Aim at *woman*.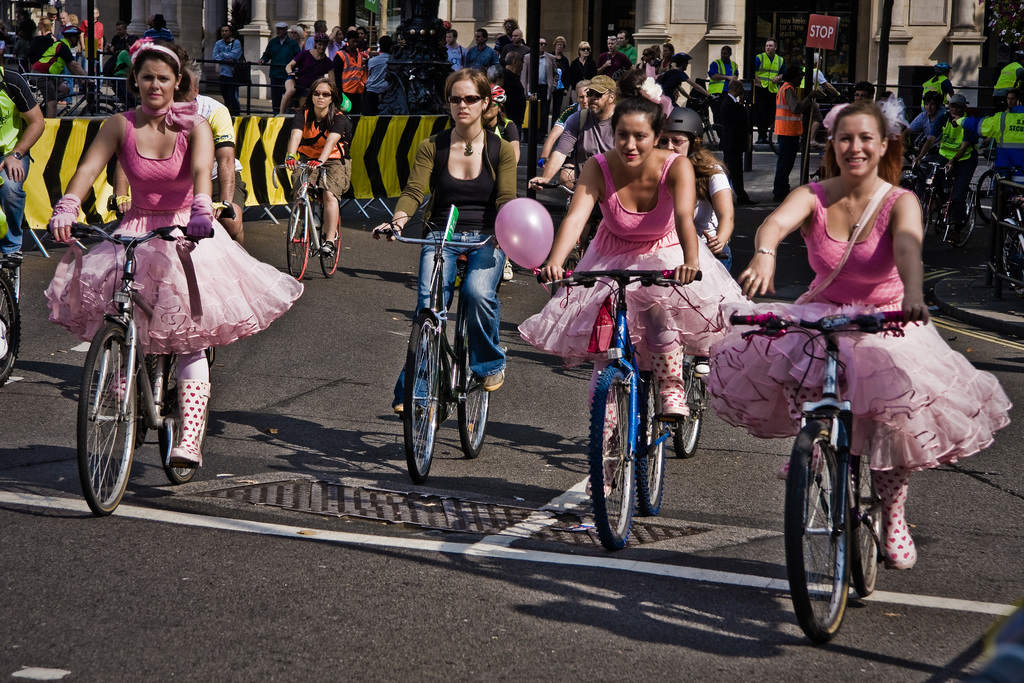
Aimed at pyautogui.locateOnScreen(655, 105, 739, 280).
